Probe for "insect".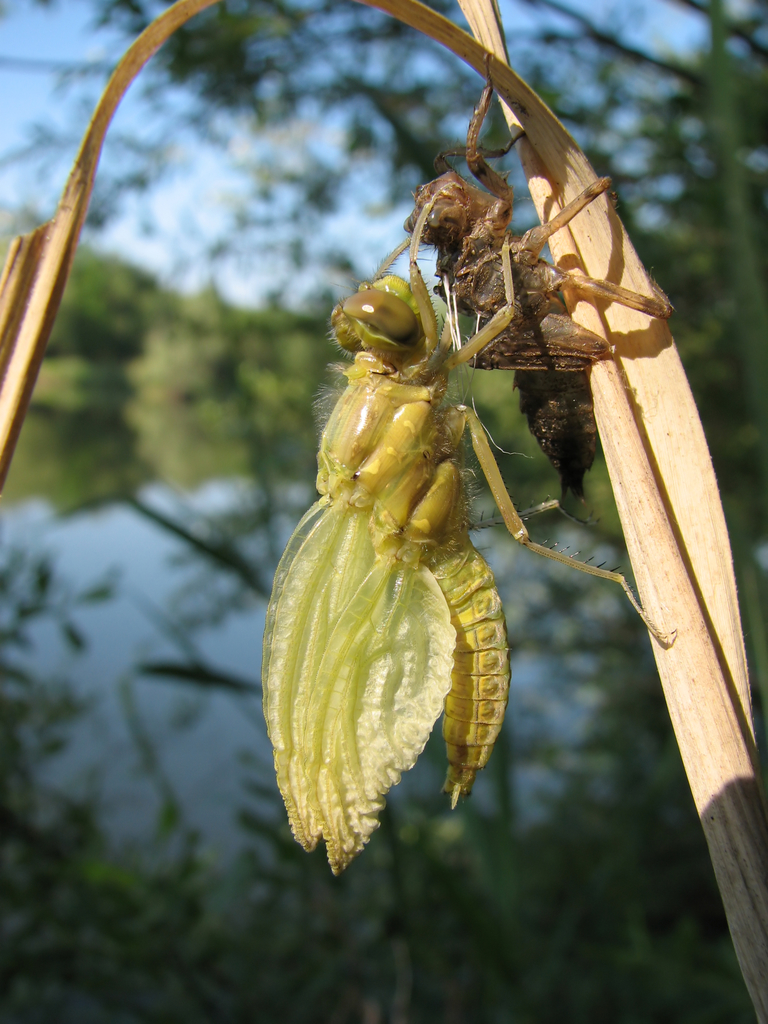
Probe result: <box>261,196,677,868</box>.
